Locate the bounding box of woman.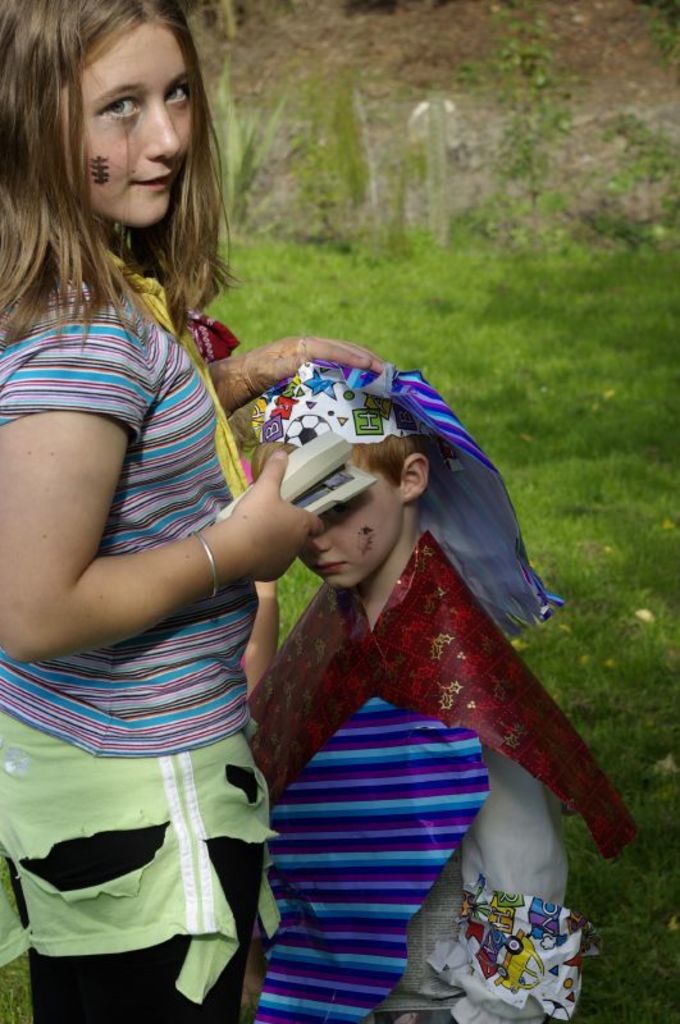
Bounding box: 15:28:383:1009.
